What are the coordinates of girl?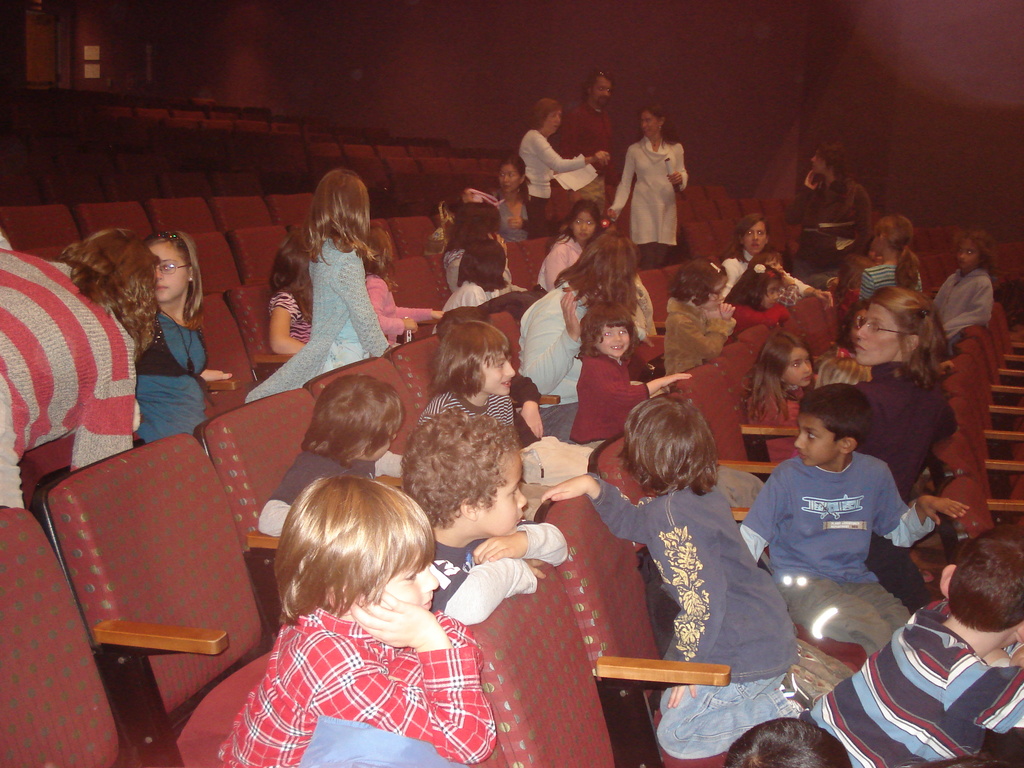
box=[534, 193, 610, 281].
